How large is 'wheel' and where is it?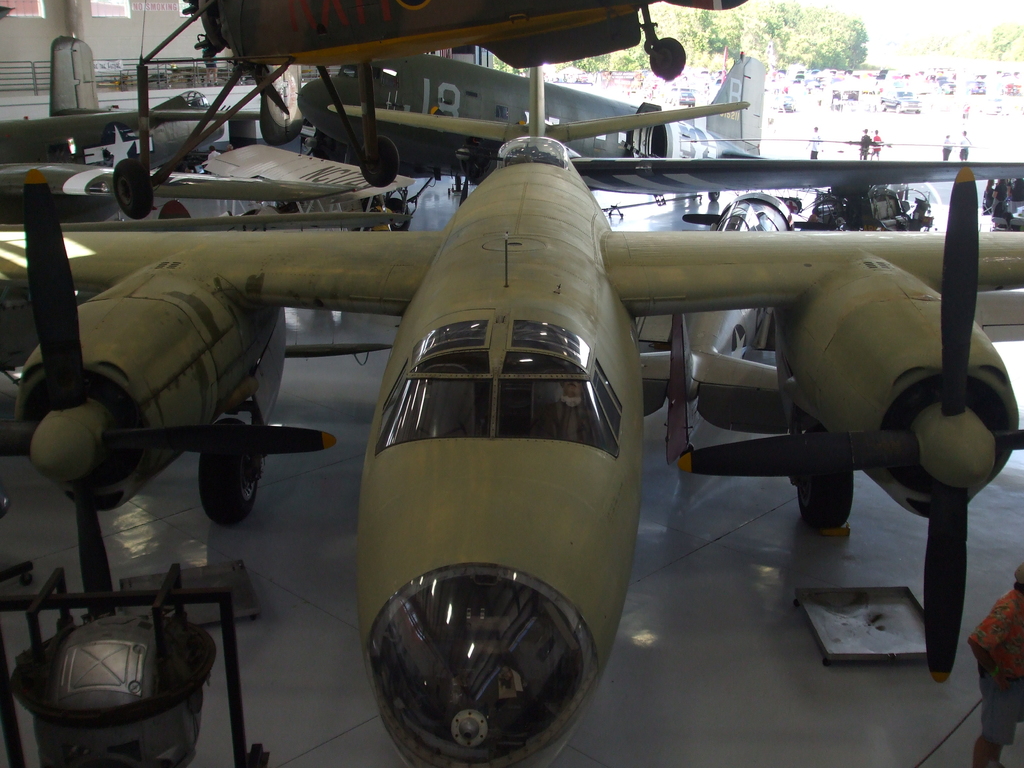
Bounding box: 112,156,152,214.
